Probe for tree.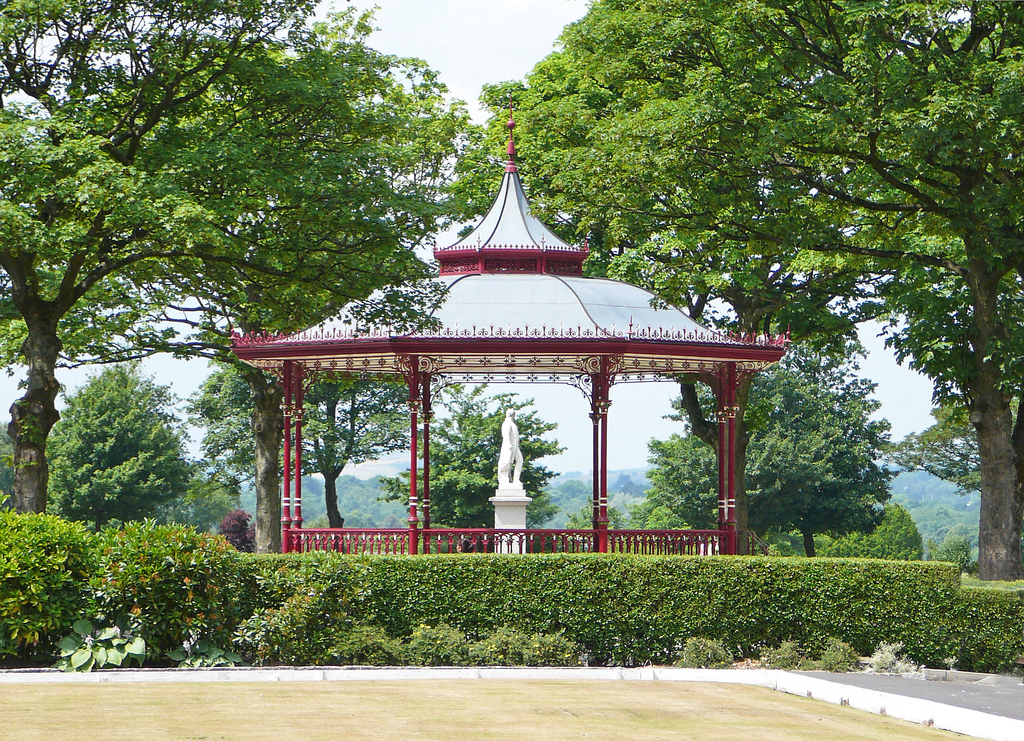
Probe result: [640,355,900,561].
